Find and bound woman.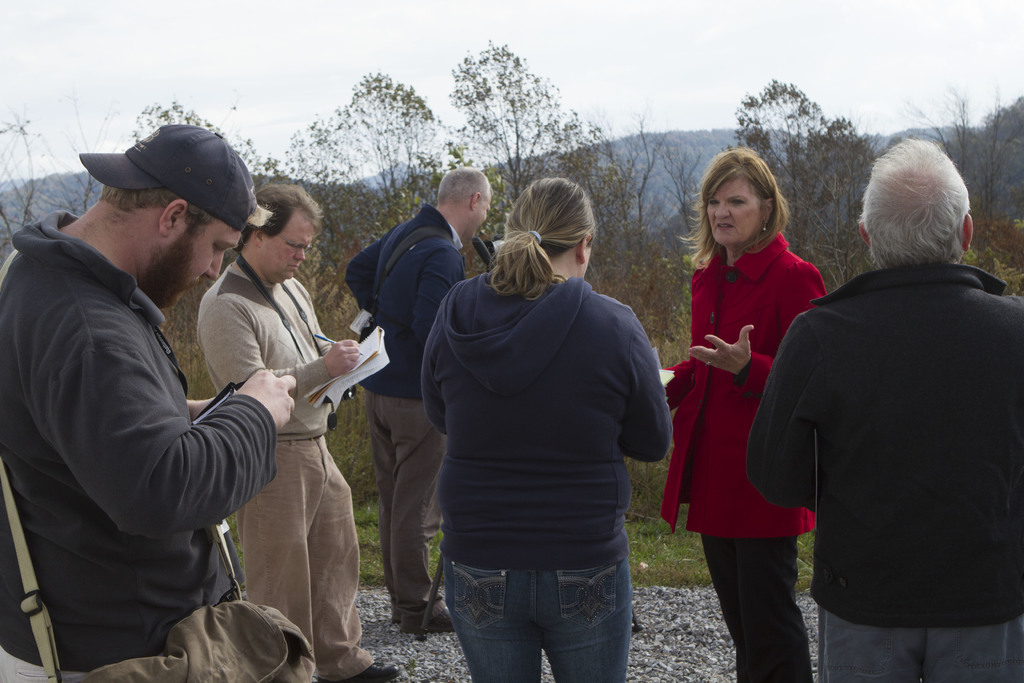
Bound: <box>666,148,827,680</box>.
